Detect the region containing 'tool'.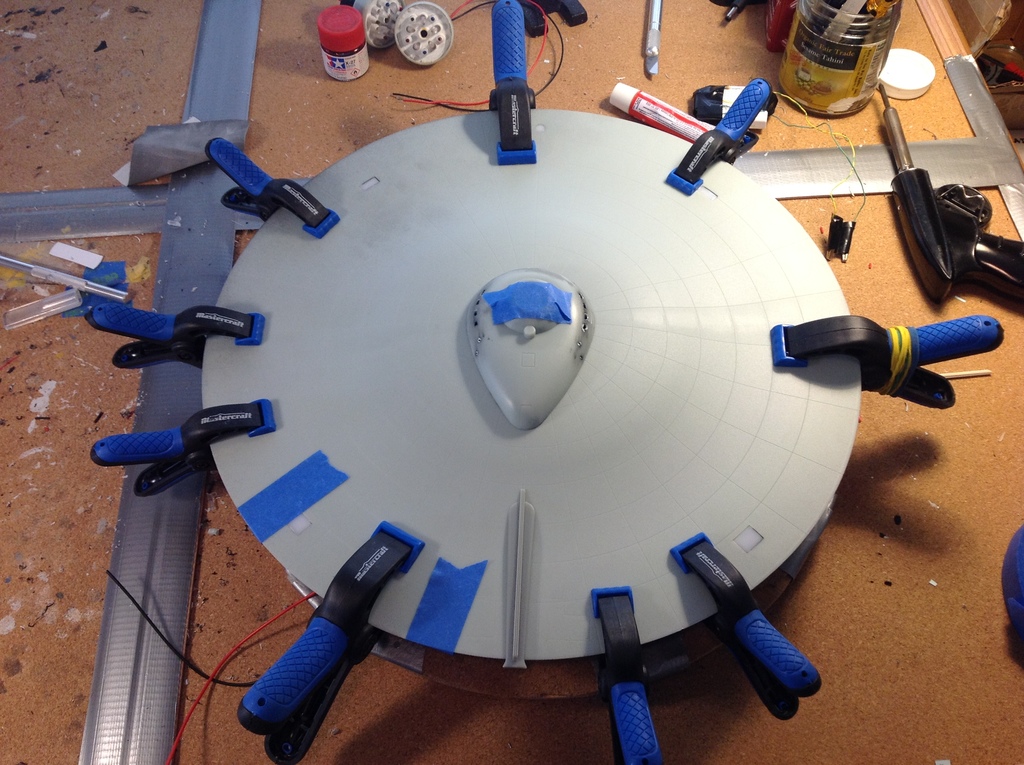
<box>636,0,660,78</box>.
